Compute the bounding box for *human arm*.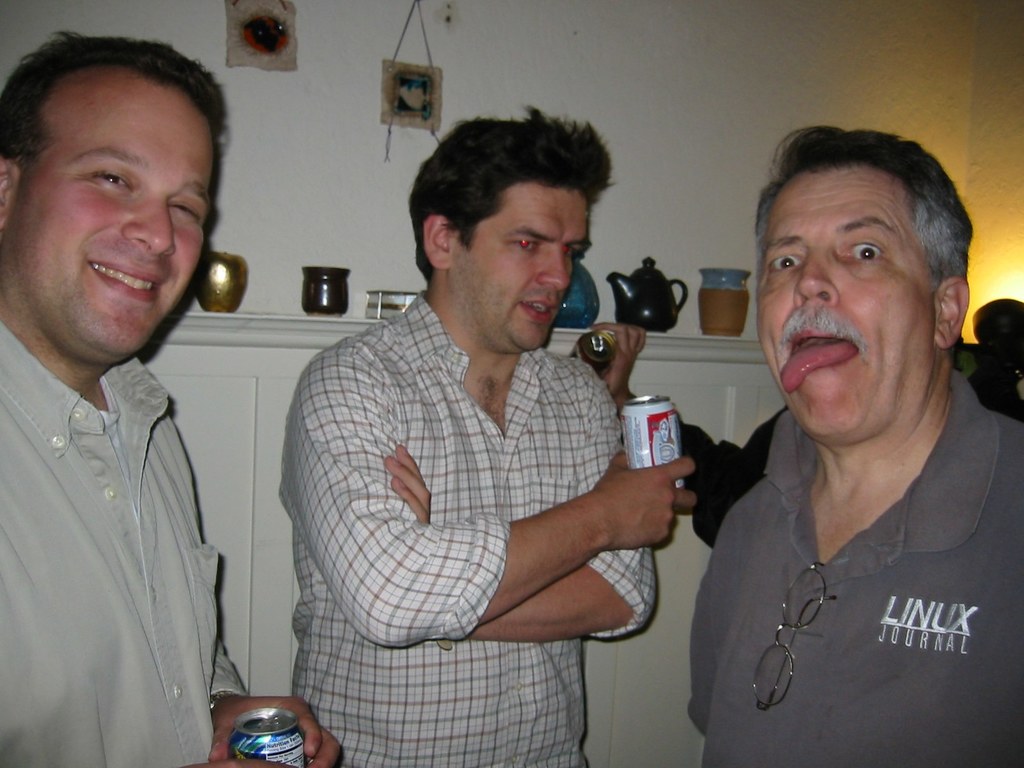
<bbox>386, 383, 664, 643</bbox>.
